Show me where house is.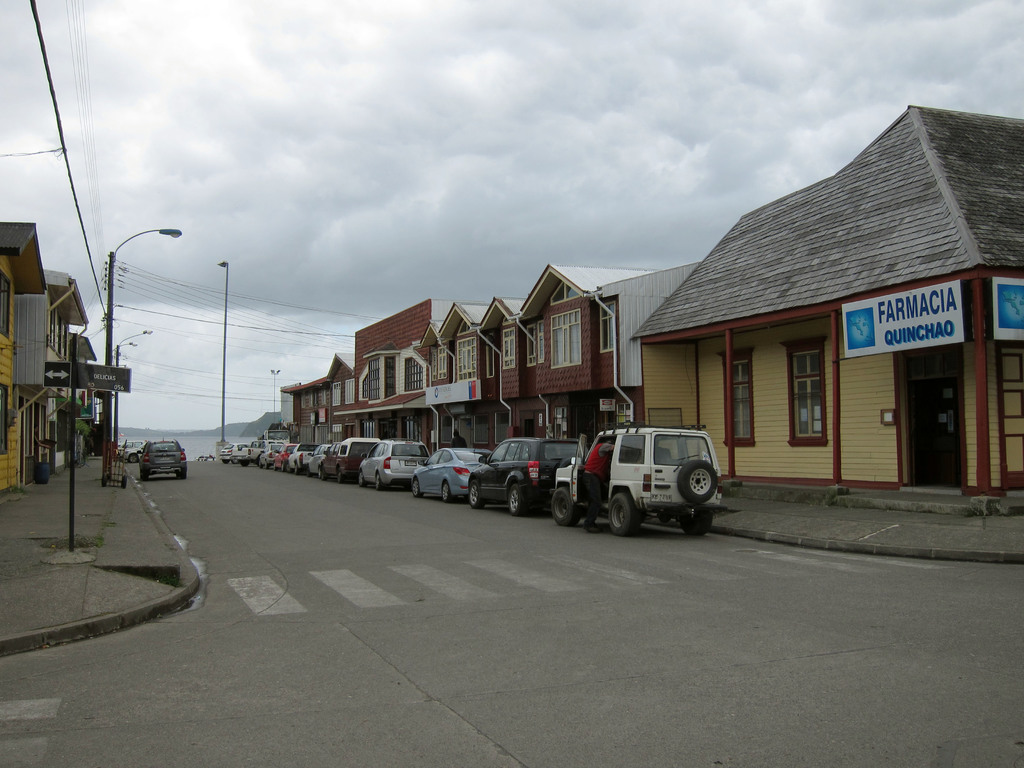
house is at bbox=[415, 302, 490, 449].
